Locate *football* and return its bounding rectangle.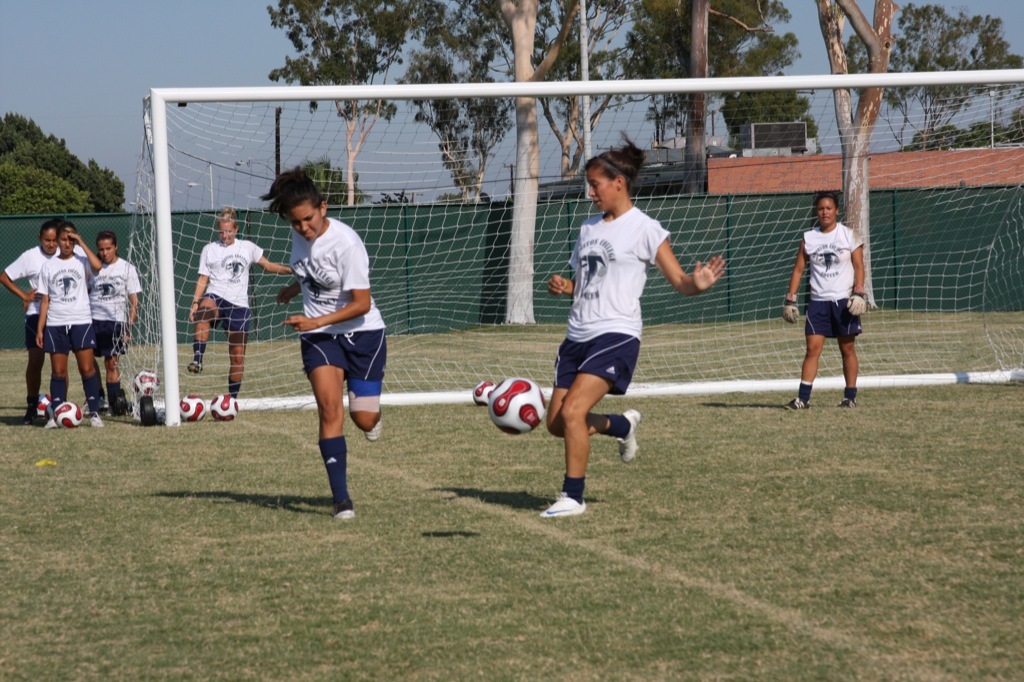
box=[54, 401, 86, 426].
